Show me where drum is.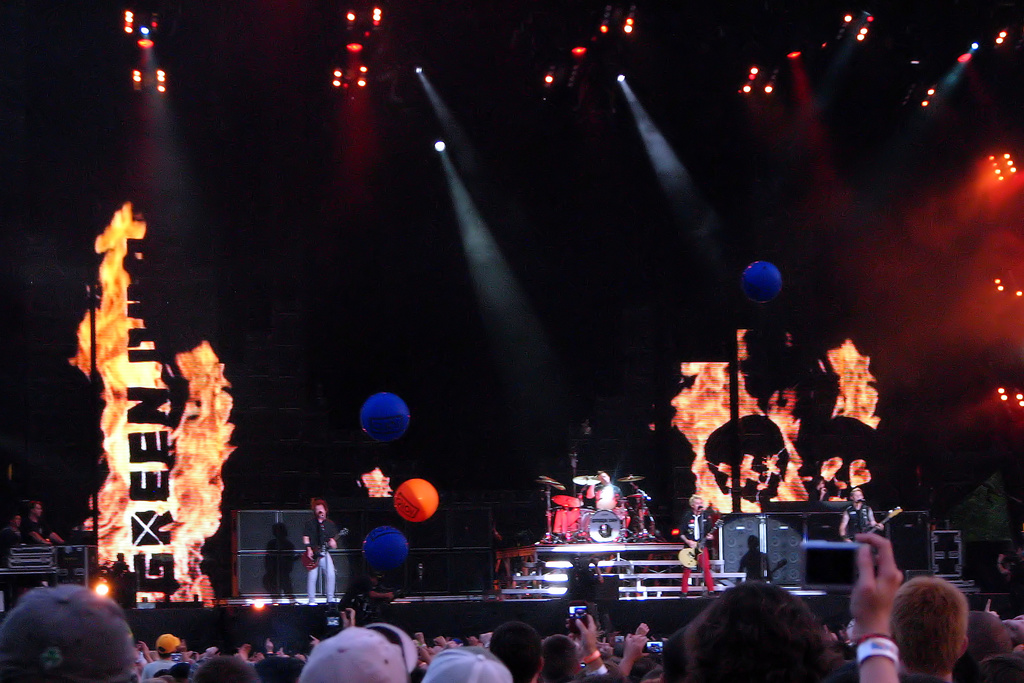
drum is at {"left": 588, "top": 514, "right": 618, "bottom": 540}.
